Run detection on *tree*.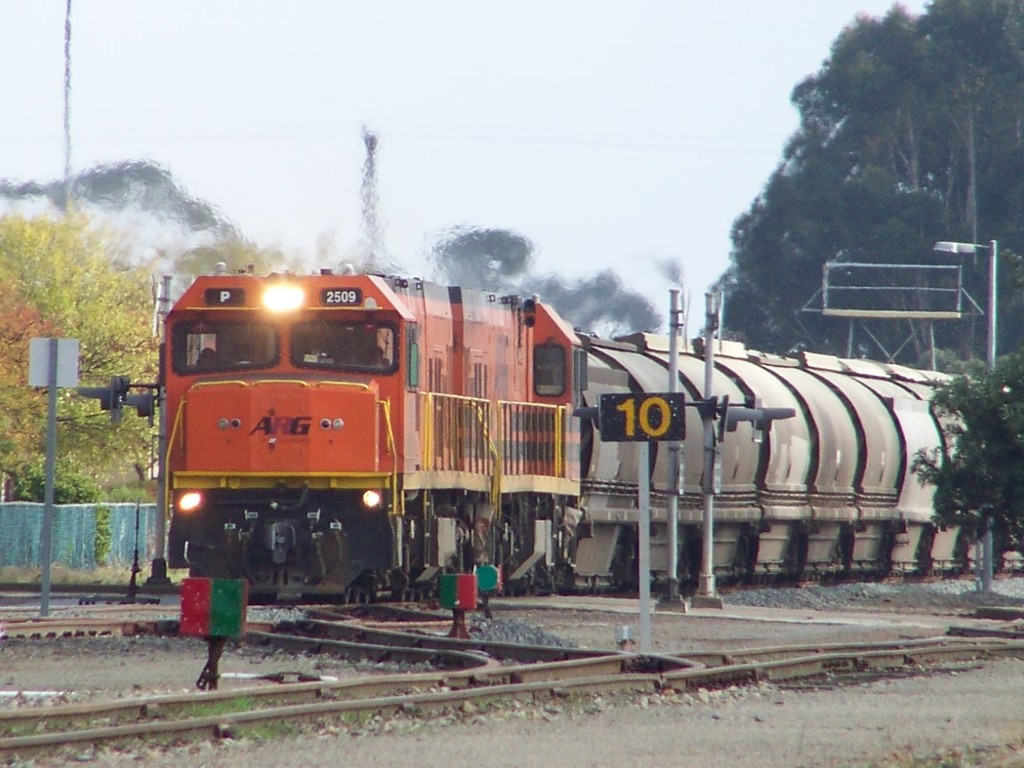
Result: l=2, t=209, r=178, b=514.
